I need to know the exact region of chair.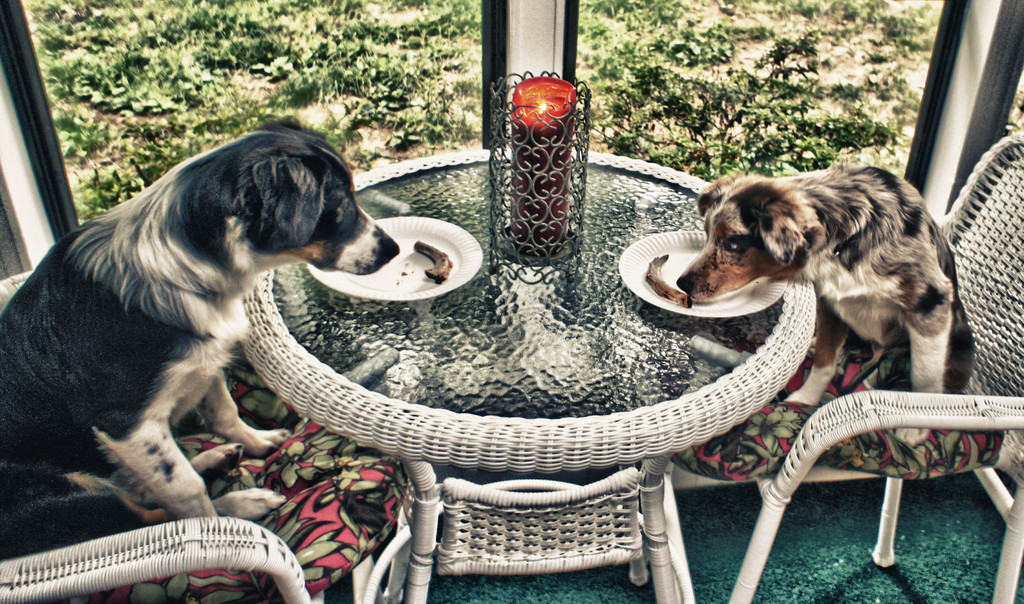
Region: <box>656,129,1023,603</box>.
